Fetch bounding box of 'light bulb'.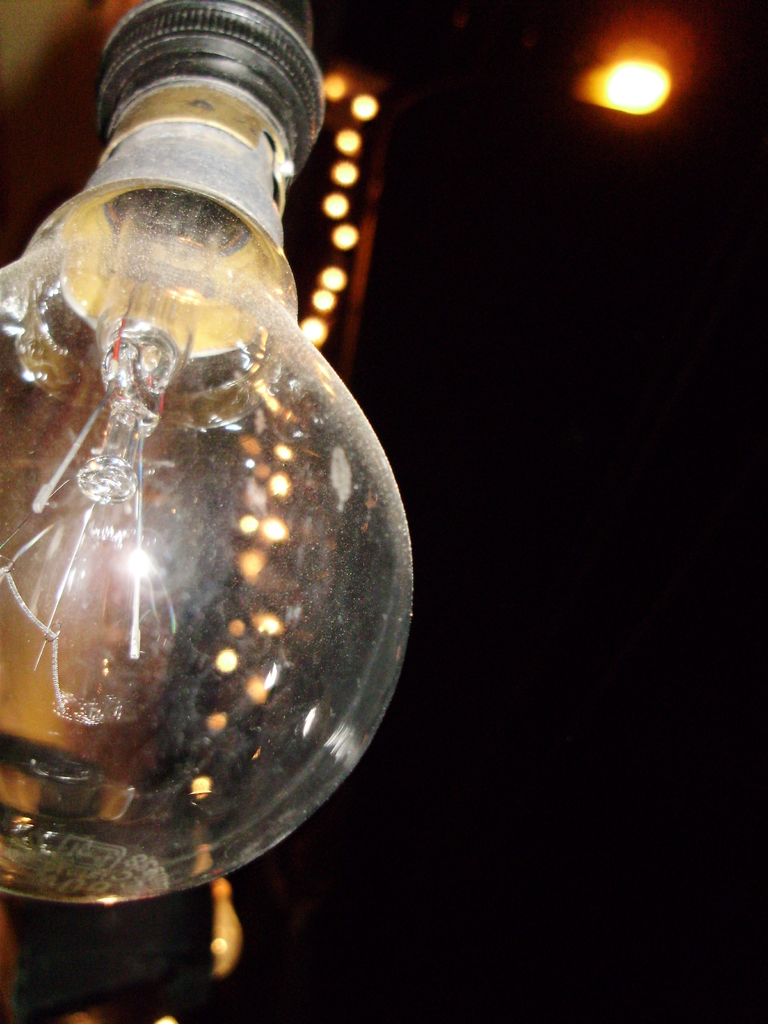
Bbox: {"left": 0, "top": 0, "right": 413, "bottom": 904}.
